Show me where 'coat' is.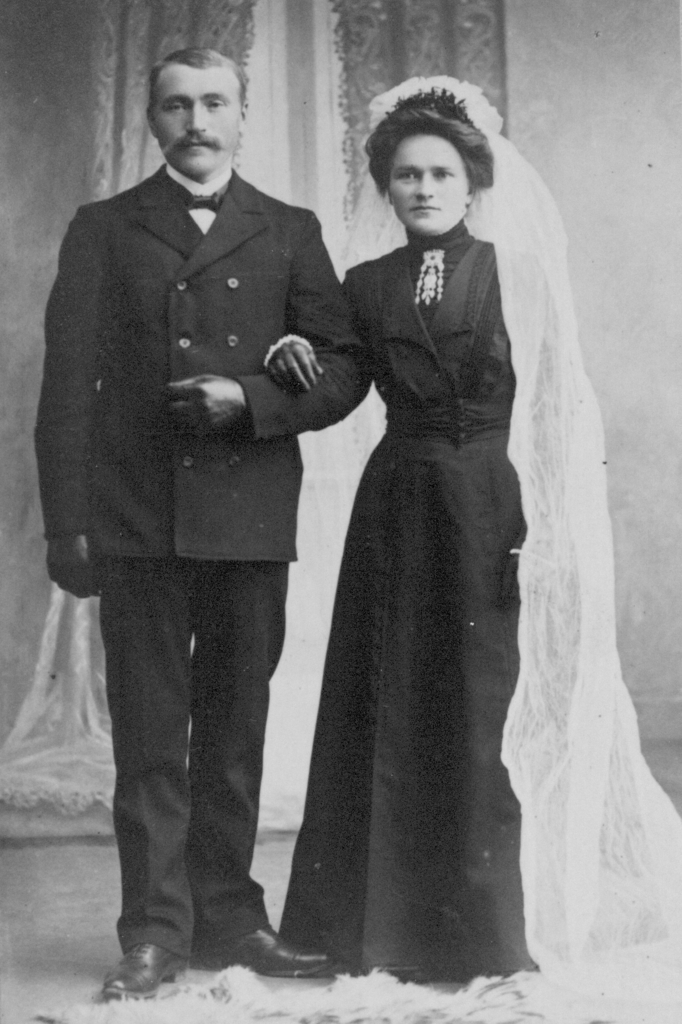
'coat' is at [left=30, top=164, right=371, bottom=564].
